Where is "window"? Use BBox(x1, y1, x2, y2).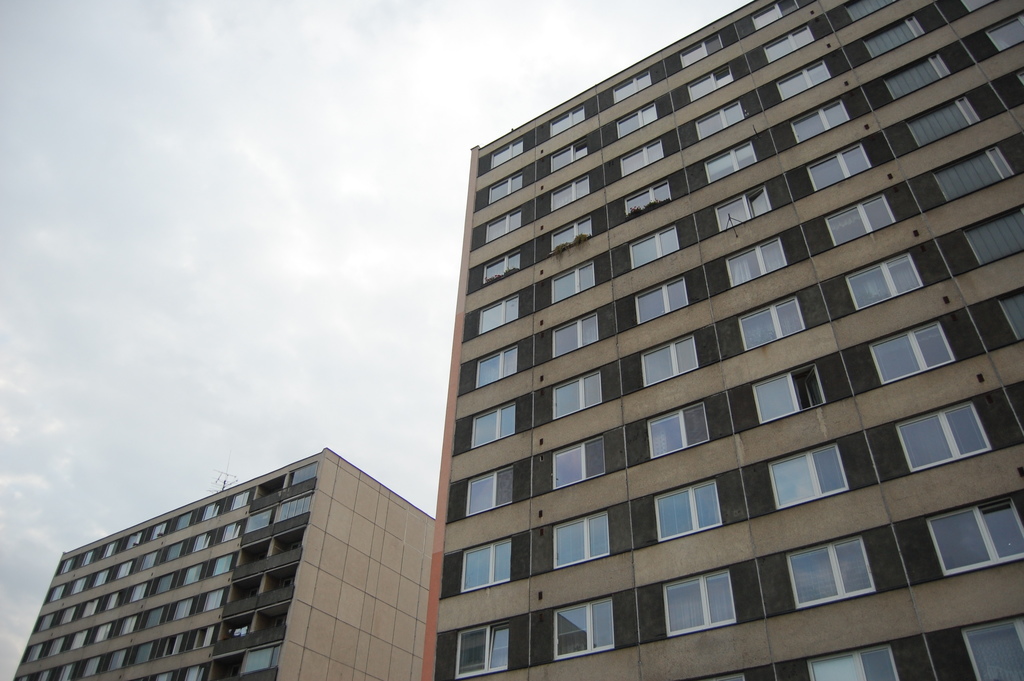
BBox(714, 186, 770, 236).
